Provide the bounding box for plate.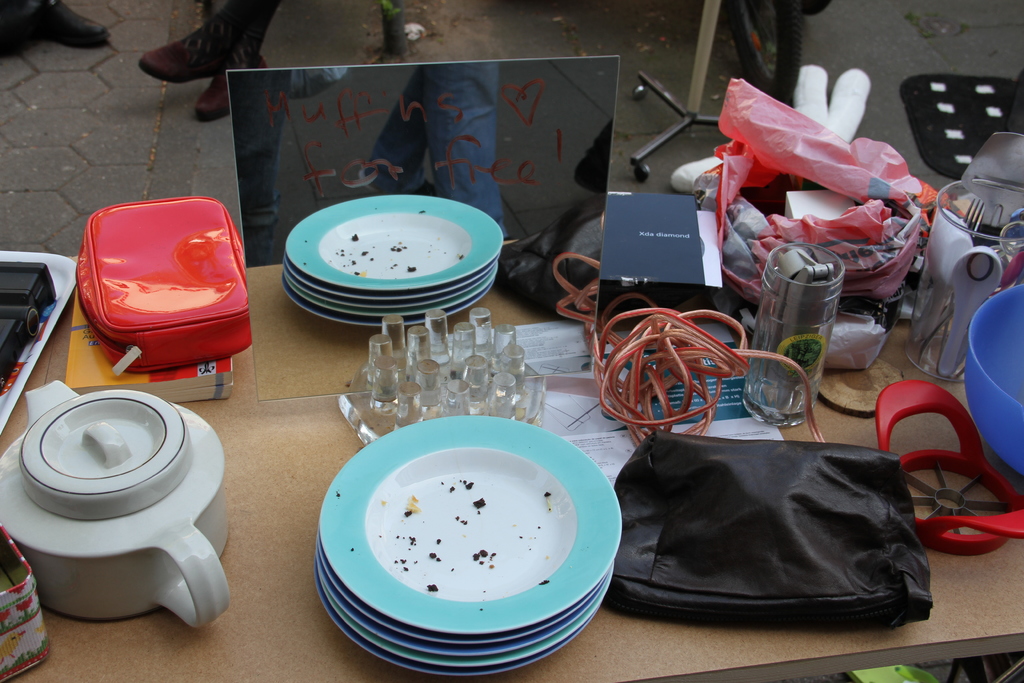
detection(289, 279, 486, 308).
